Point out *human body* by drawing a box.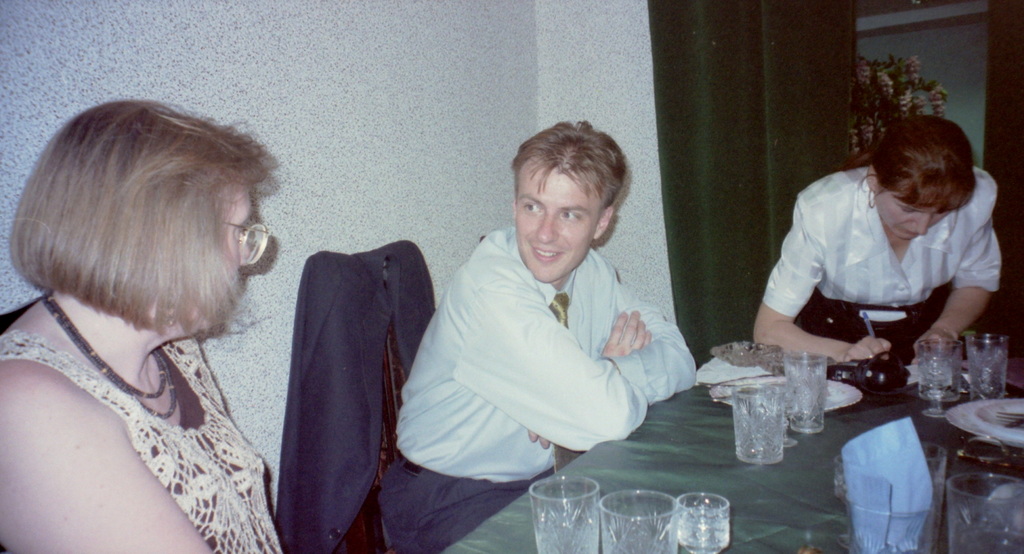
0/311/303/553.
